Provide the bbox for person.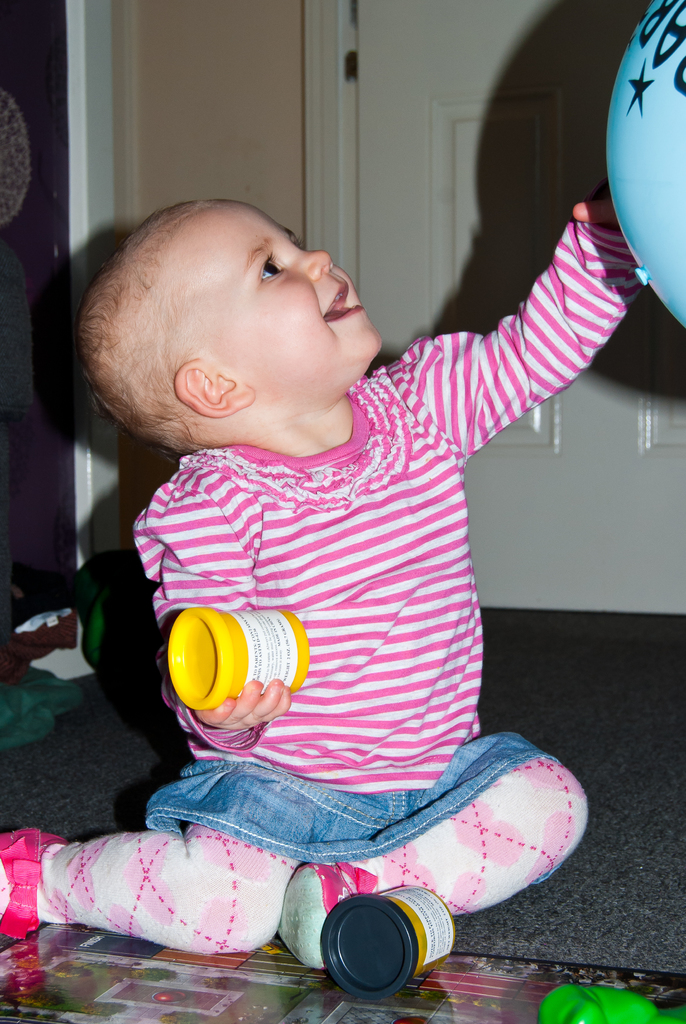
locate(94, 143, 618, 909).
